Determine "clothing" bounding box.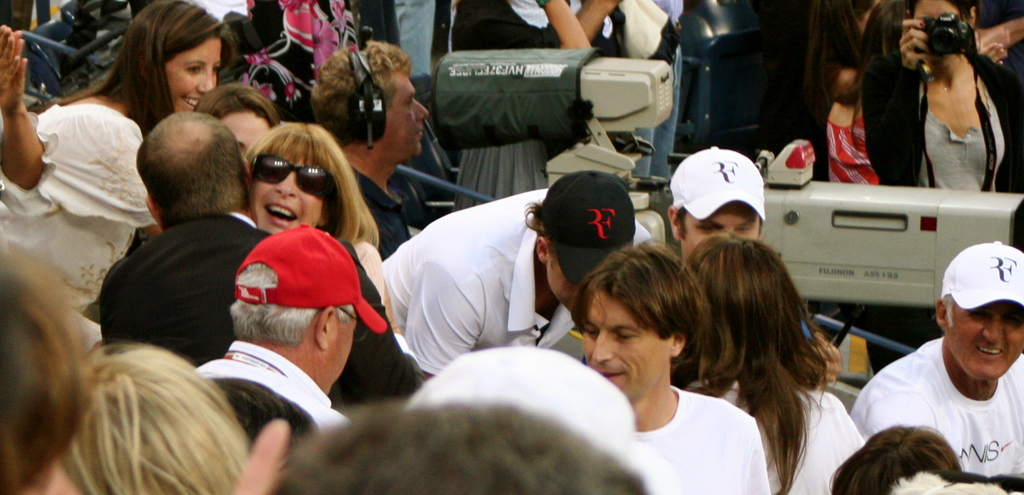
Determined: select_region(812, 77, 894, 184).
